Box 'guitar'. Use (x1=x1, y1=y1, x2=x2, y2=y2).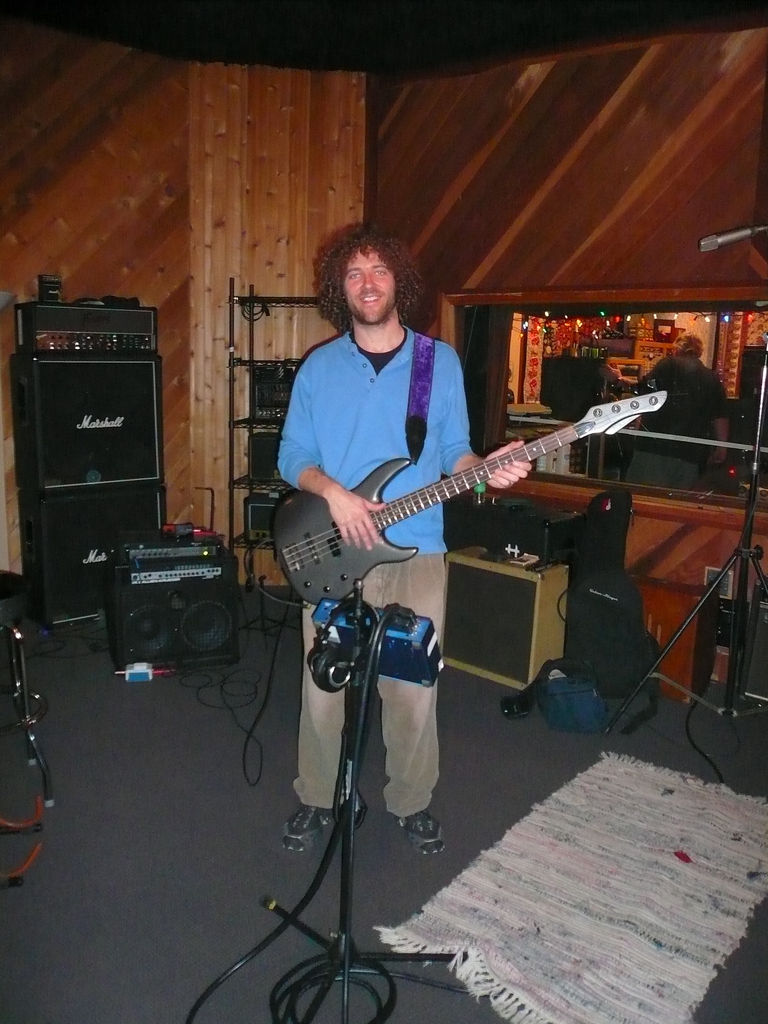
(x1=271, y1=365, x2=665, y2=606).
